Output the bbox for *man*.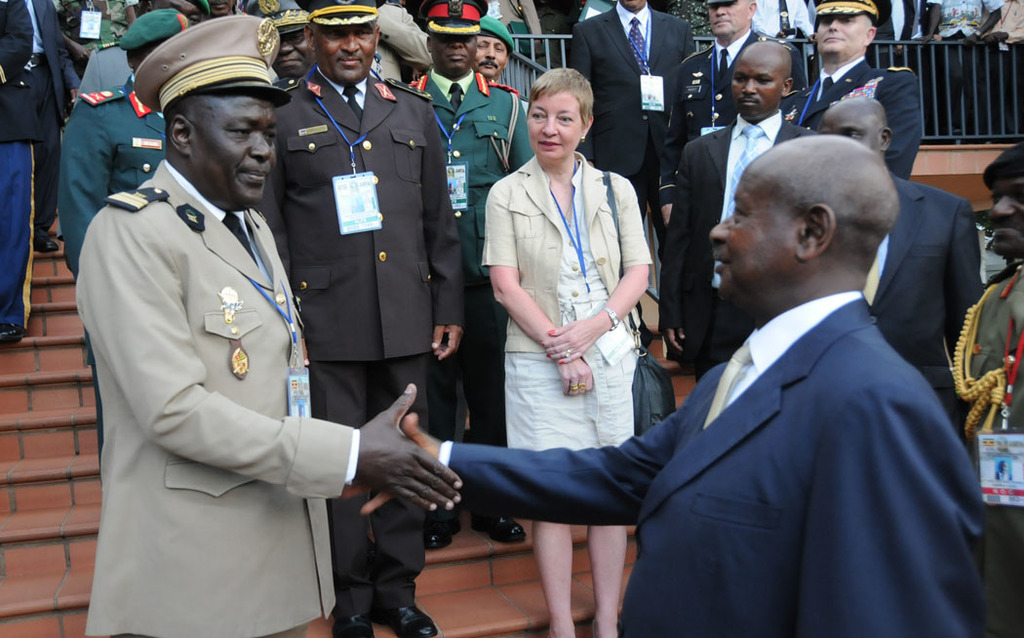
box=[254, 0, 477, 637].
